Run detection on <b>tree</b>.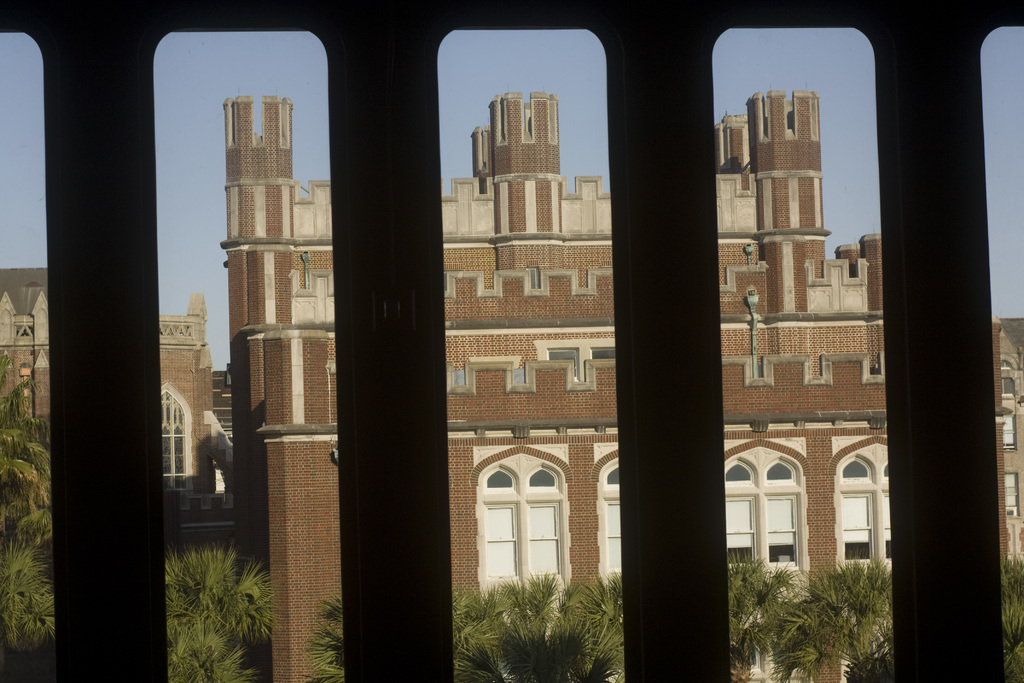
Result: [297,590,346,682].
